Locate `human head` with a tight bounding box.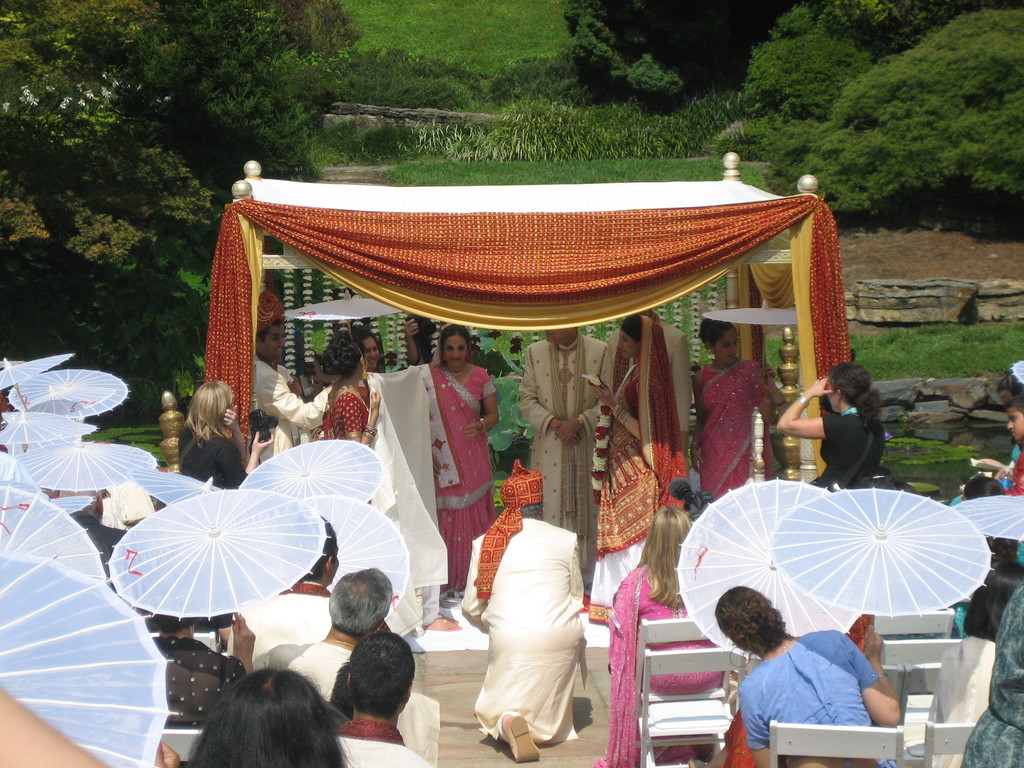
329:336:369:383.
